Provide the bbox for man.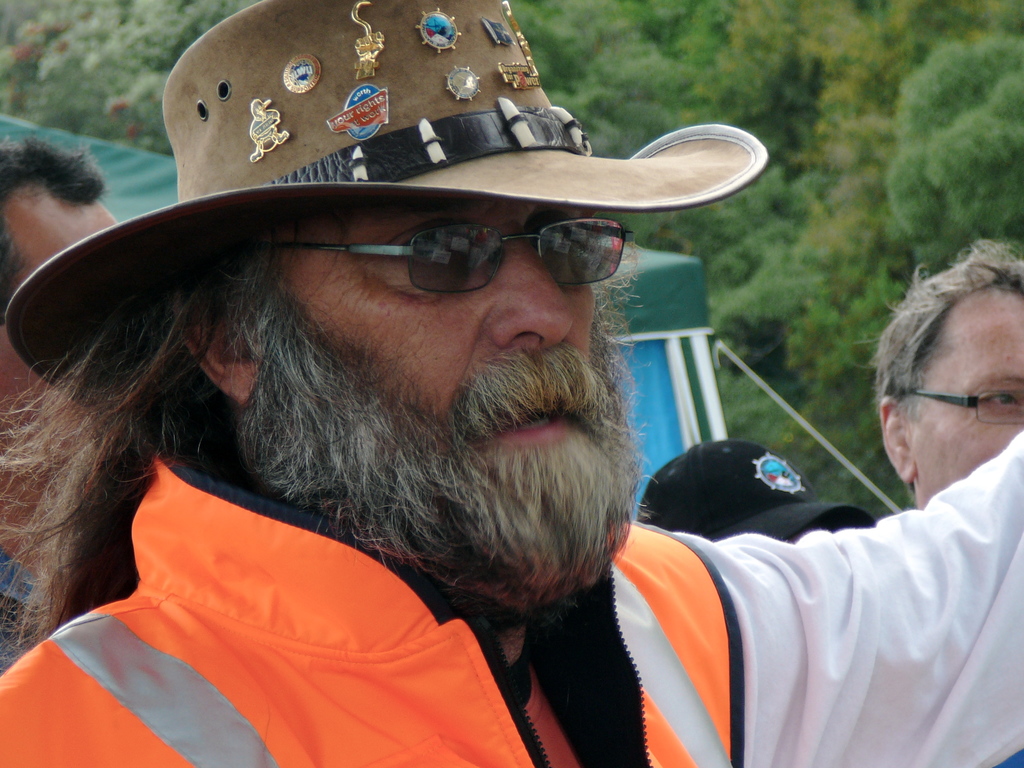
rect(642, 441, 873, 550).
